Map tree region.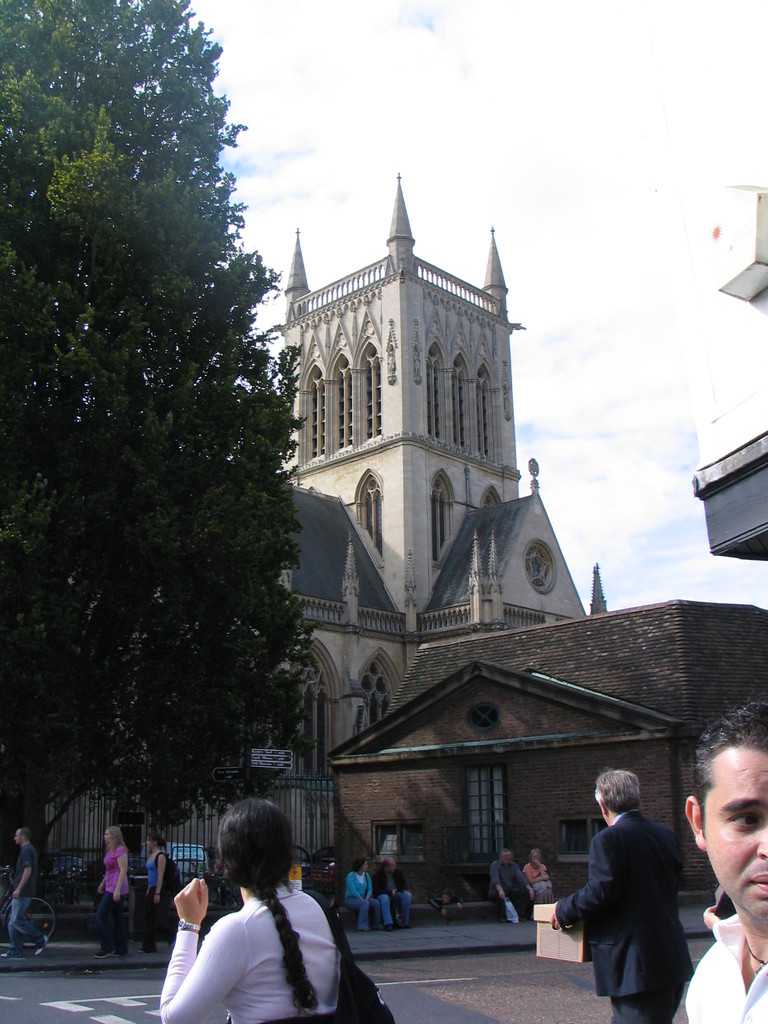
Mapped to [0,0,315,858].
